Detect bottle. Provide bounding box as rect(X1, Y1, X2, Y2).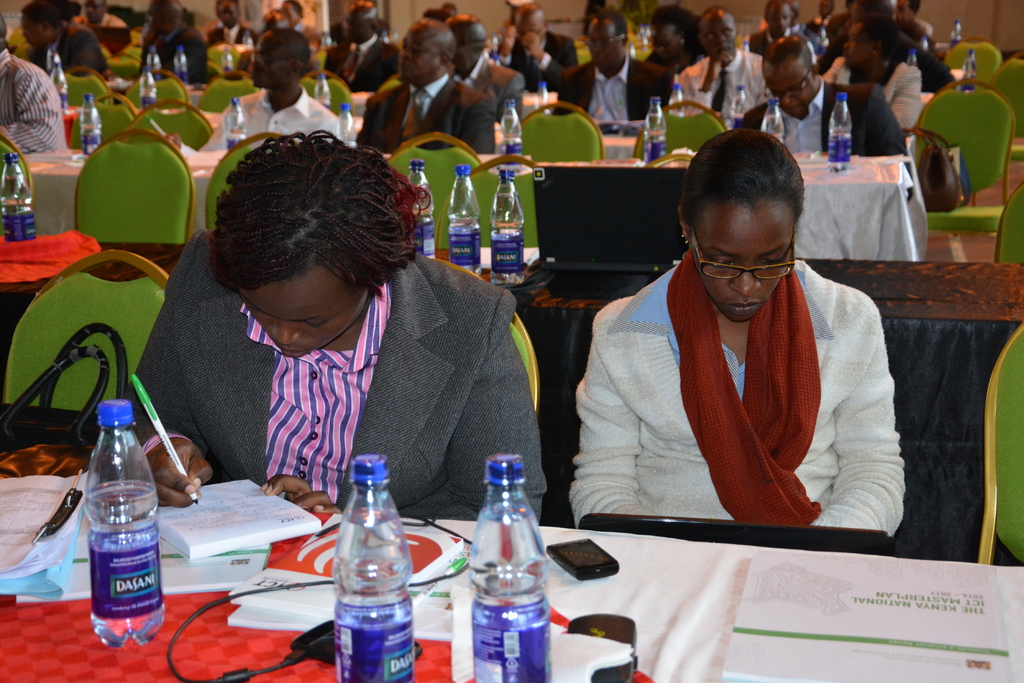
rect(669, 89, 684, 113).
